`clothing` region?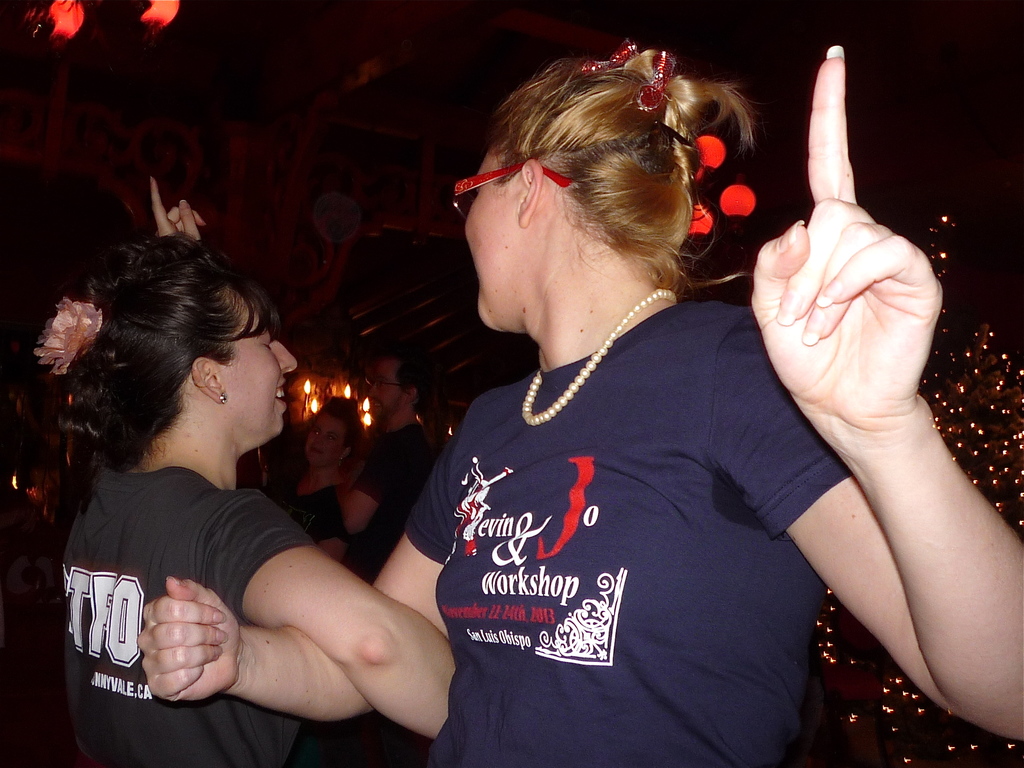
<bbox>381, 250, 833, 753</bbox>
